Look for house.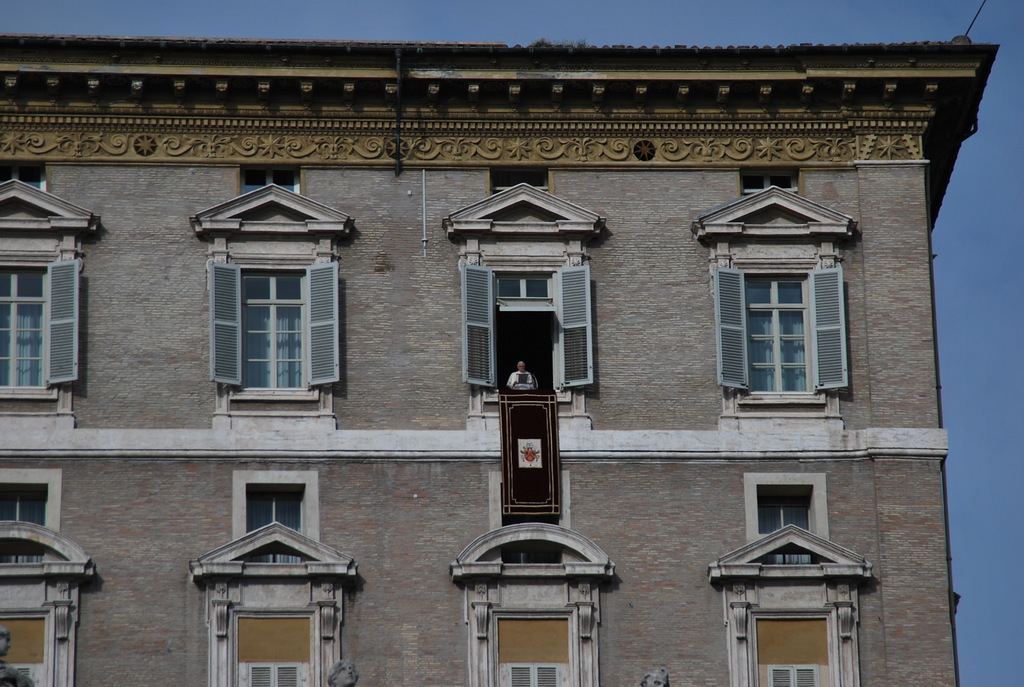
Found: region(7, 33, 986, 686).
